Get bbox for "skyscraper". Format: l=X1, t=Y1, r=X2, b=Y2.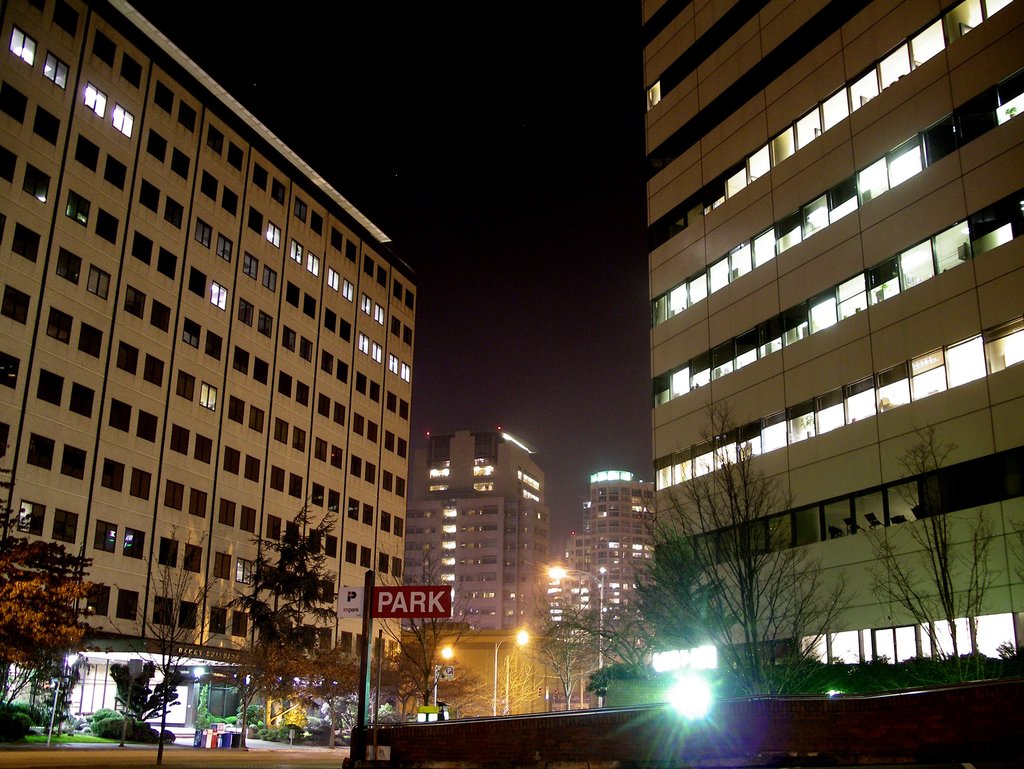
l=389, t=422, r=548, b=640.
